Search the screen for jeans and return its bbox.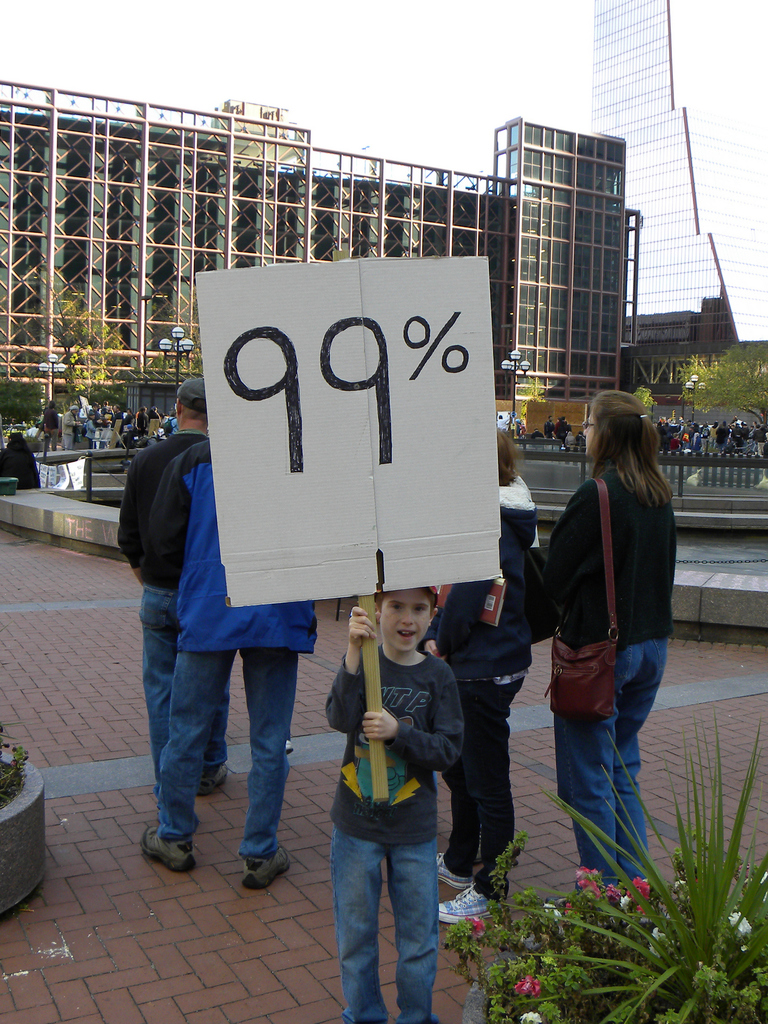
Found: [left=148, top=652, right=301, bottom=850].
